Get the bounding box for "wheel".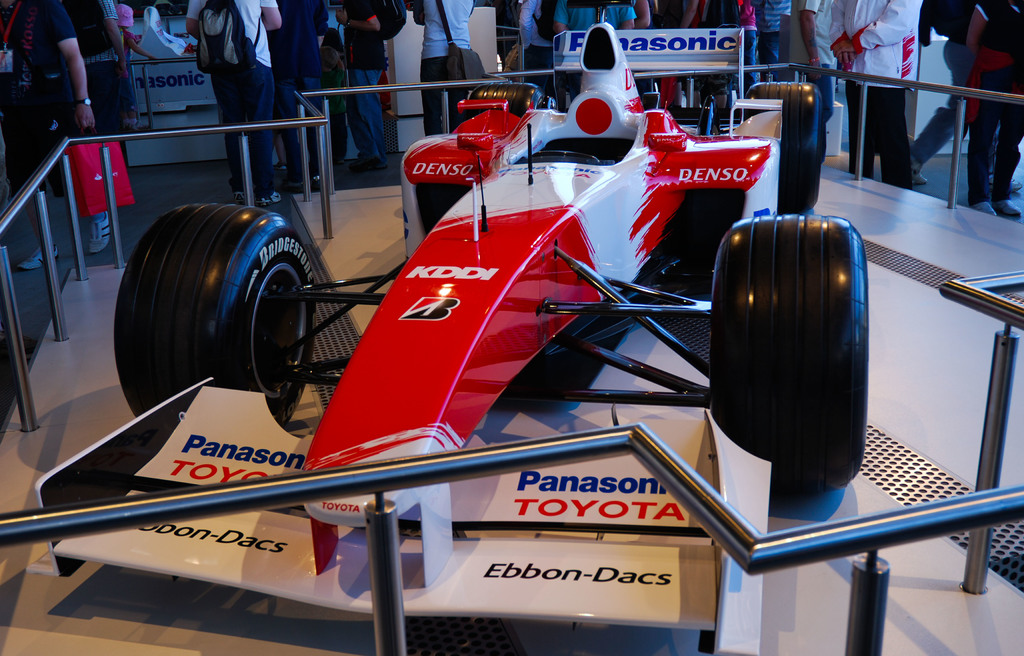
{"x1": 704, "y1": 207, "x2": 872, "y2": 492}.
